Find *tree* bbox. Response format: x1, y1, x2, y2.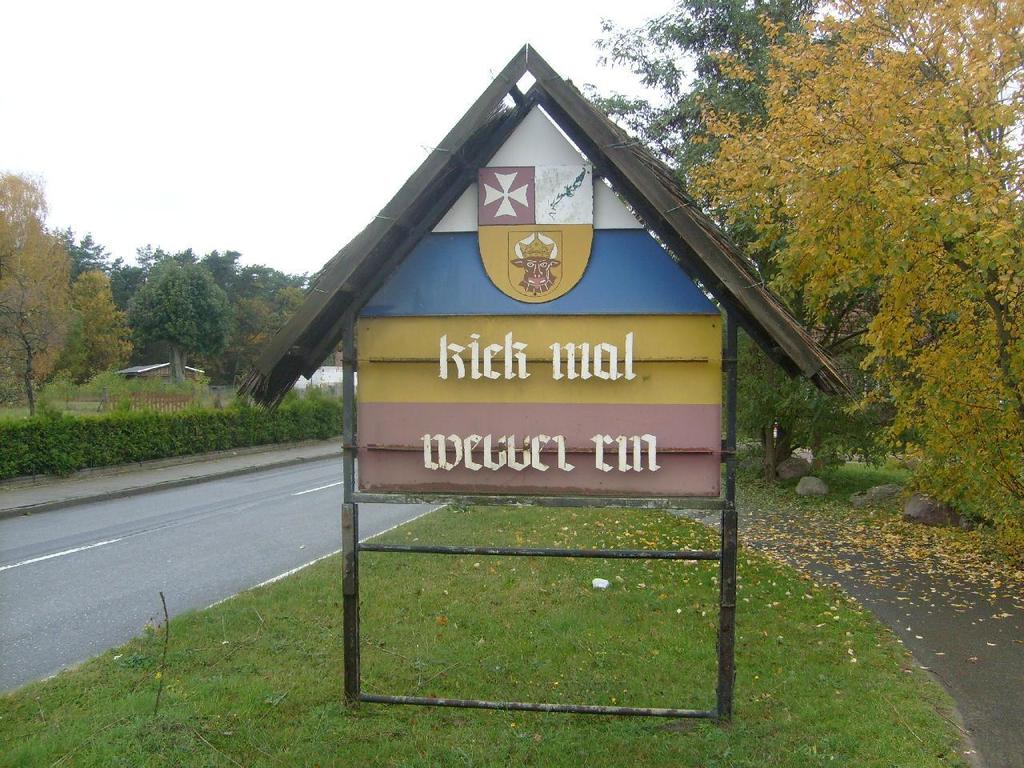
0, 169, 136, 418.
